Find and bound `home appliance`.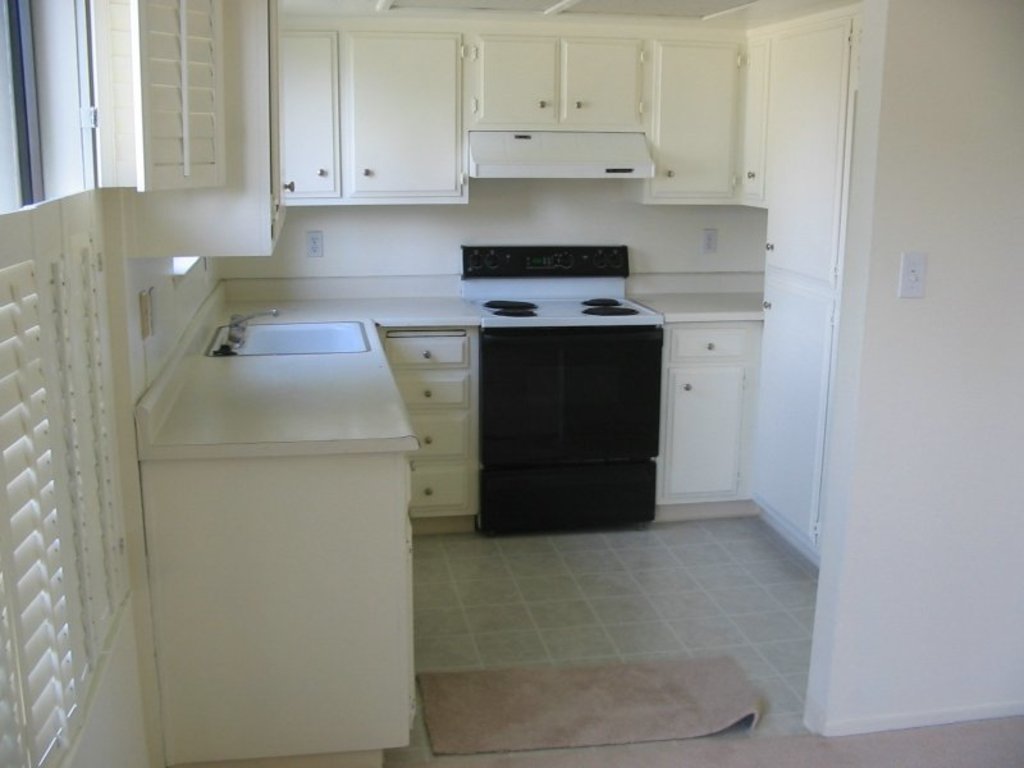
Bound: crop(460, 246, 666, 529).
